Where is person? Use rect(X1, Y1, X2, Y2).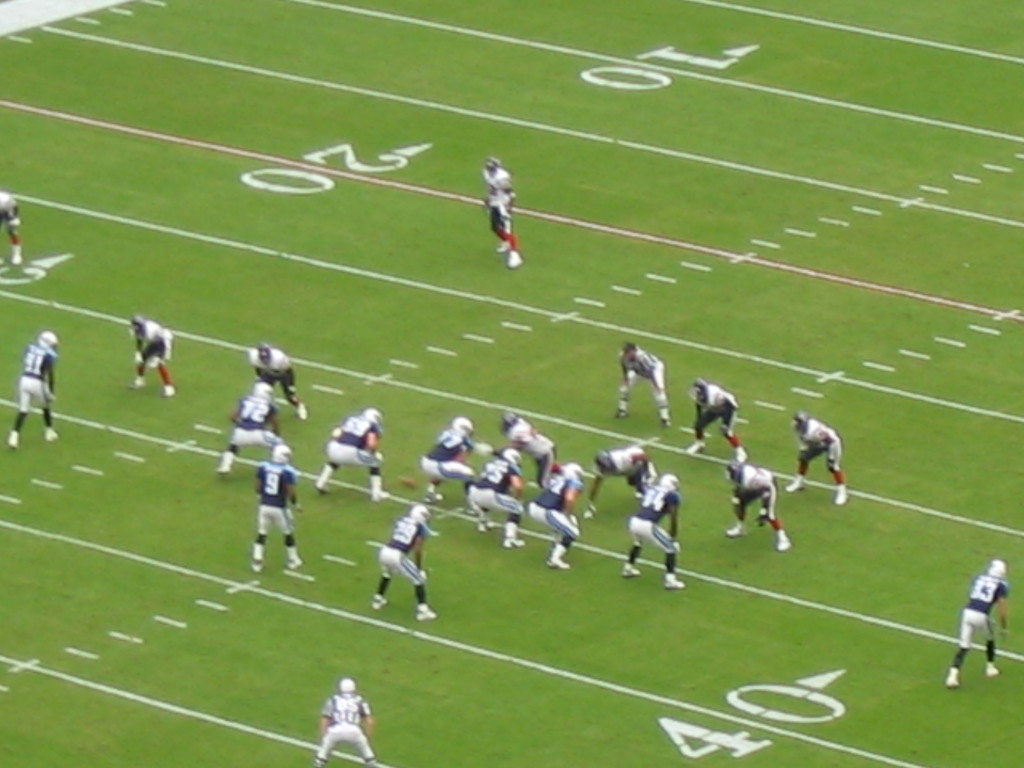
rect(787, 409, 854, 509).
